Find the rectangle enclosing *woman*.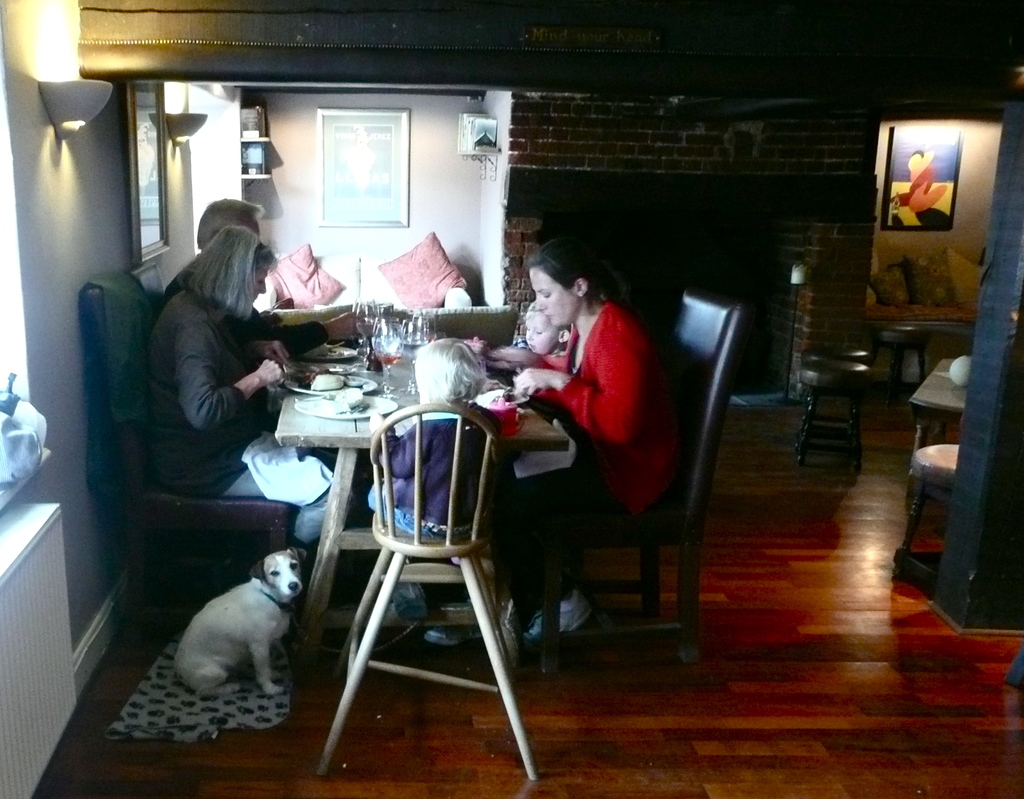
box(144, 186, 291, 564).
